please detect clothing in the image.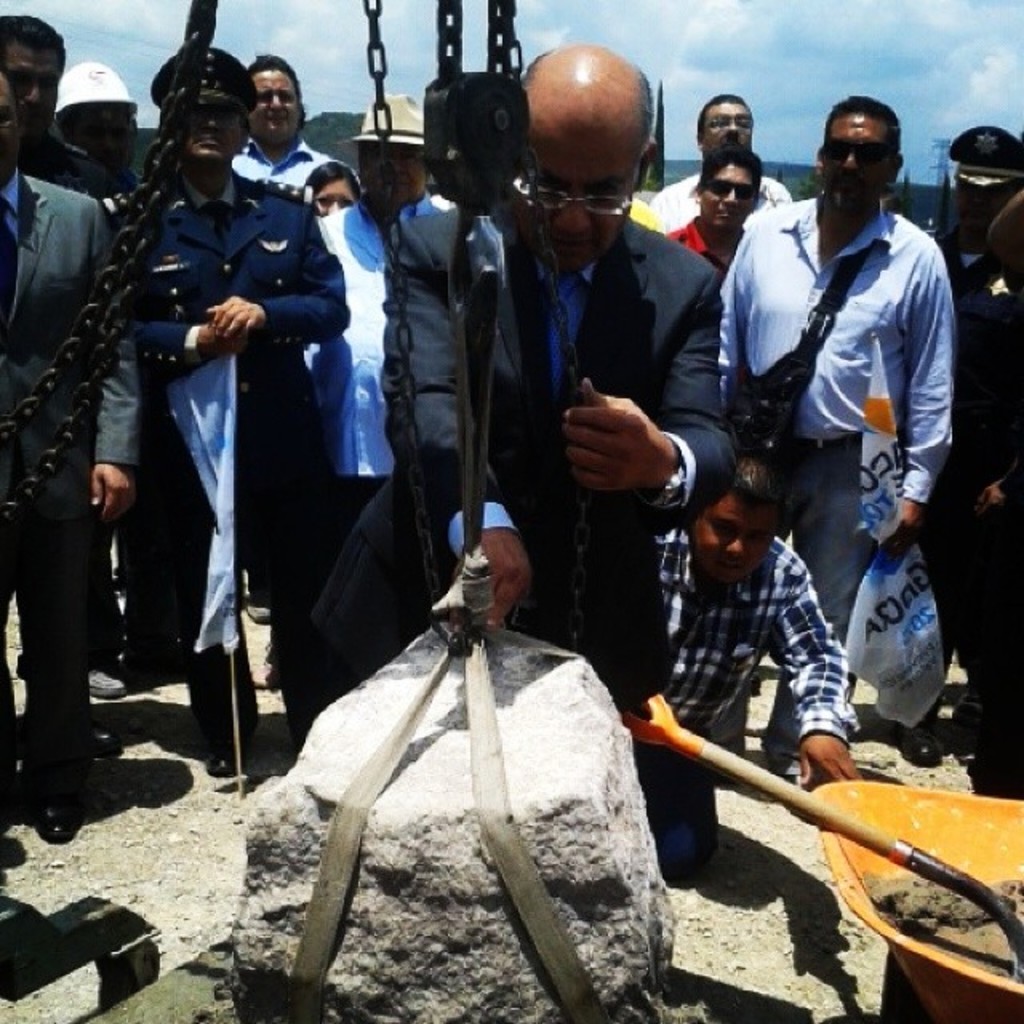
box(3, 171, 158, 768).
